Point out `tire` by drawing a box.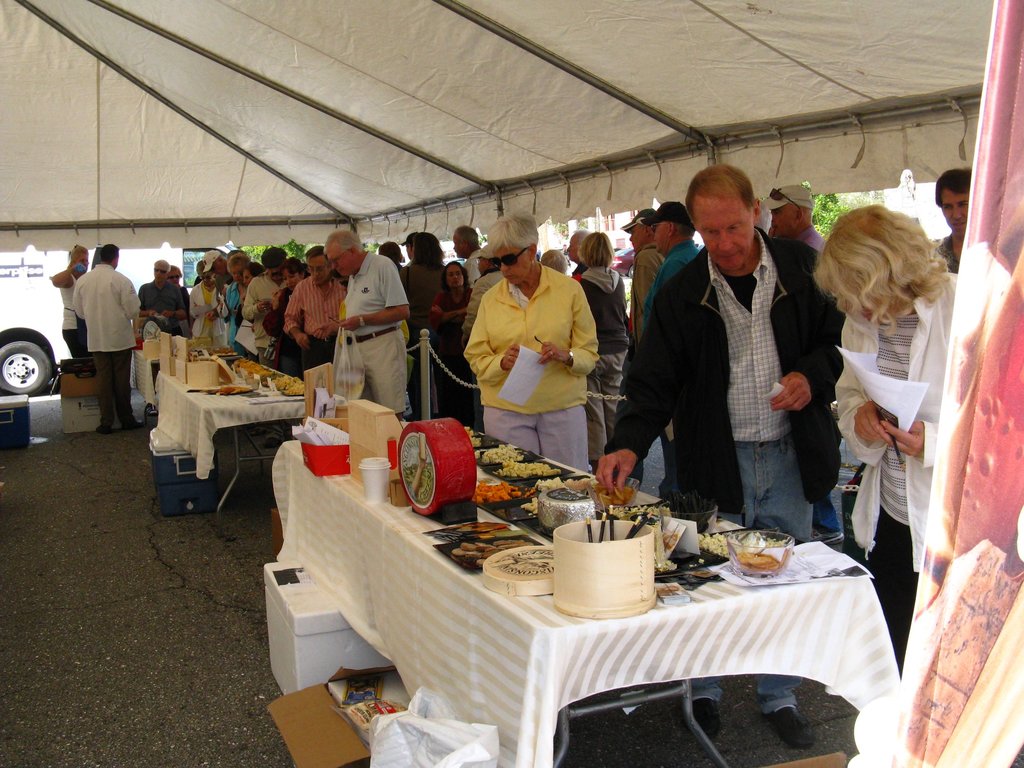
box(0, 339, 52, 397).
